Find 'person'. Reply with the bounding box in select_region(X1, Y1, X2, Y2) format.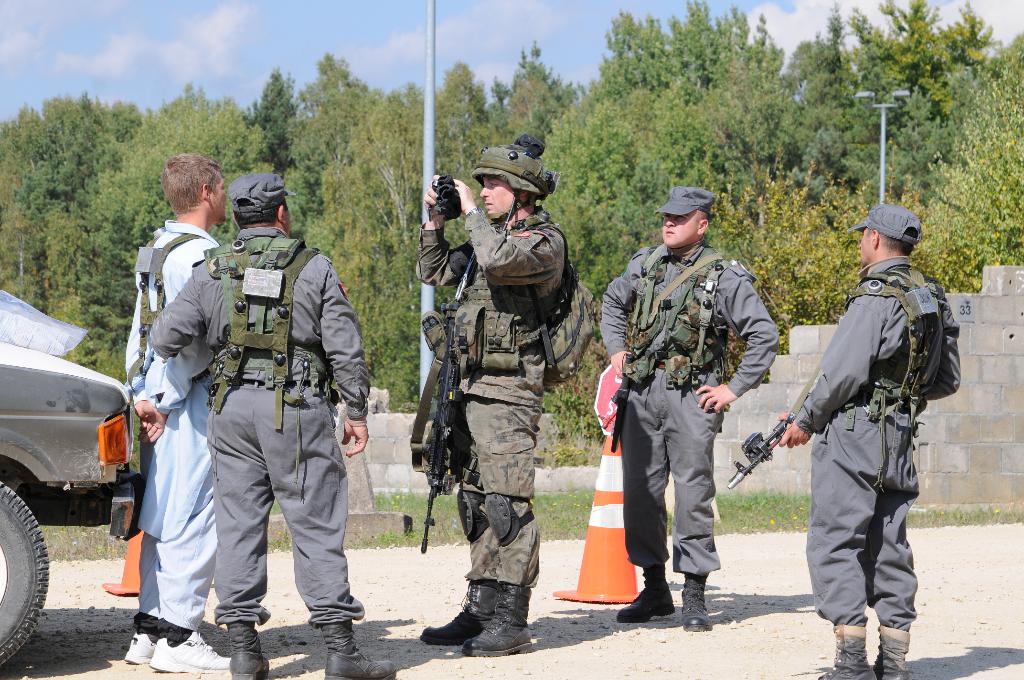
select_region(148, 172, 398, 679).
